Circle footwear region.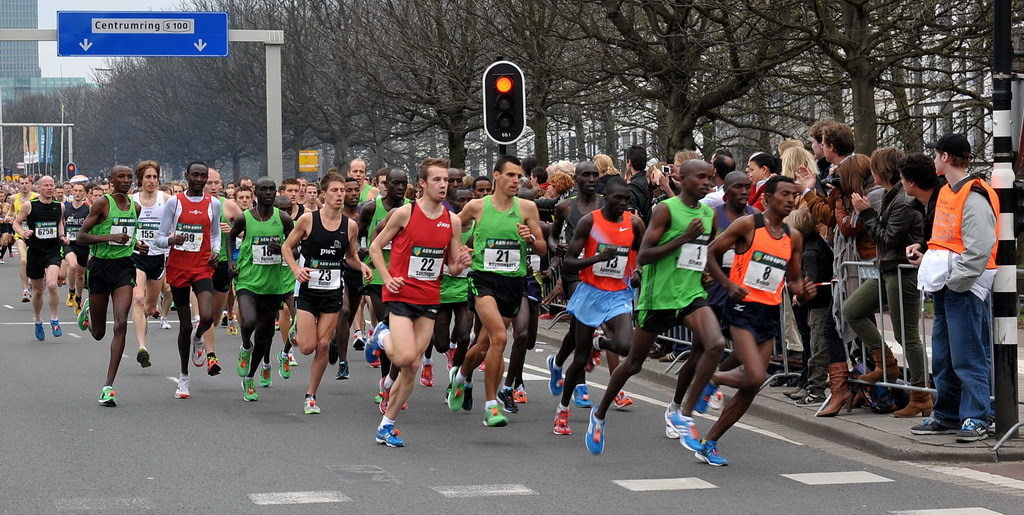
Region: {"left": 497, "top": 385, "right": 521, "bottom": 414}.
